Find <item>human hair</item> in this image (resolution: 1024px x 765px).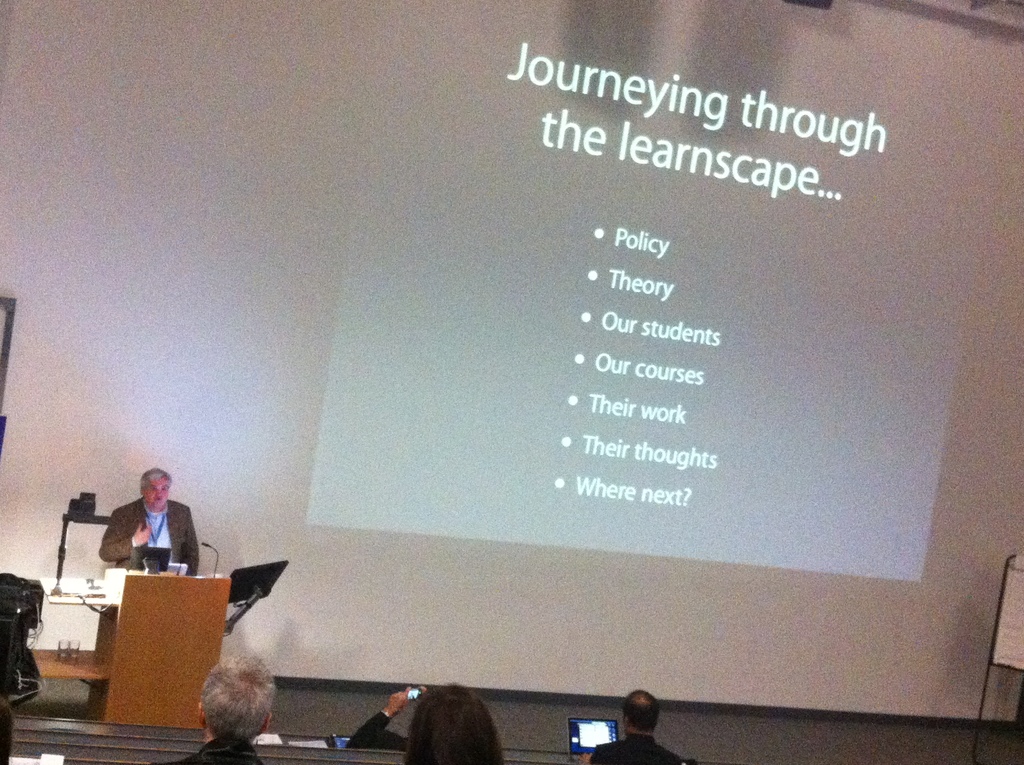
{"left": 138, "top": 466, "right": 170, "bottom": 490}.
